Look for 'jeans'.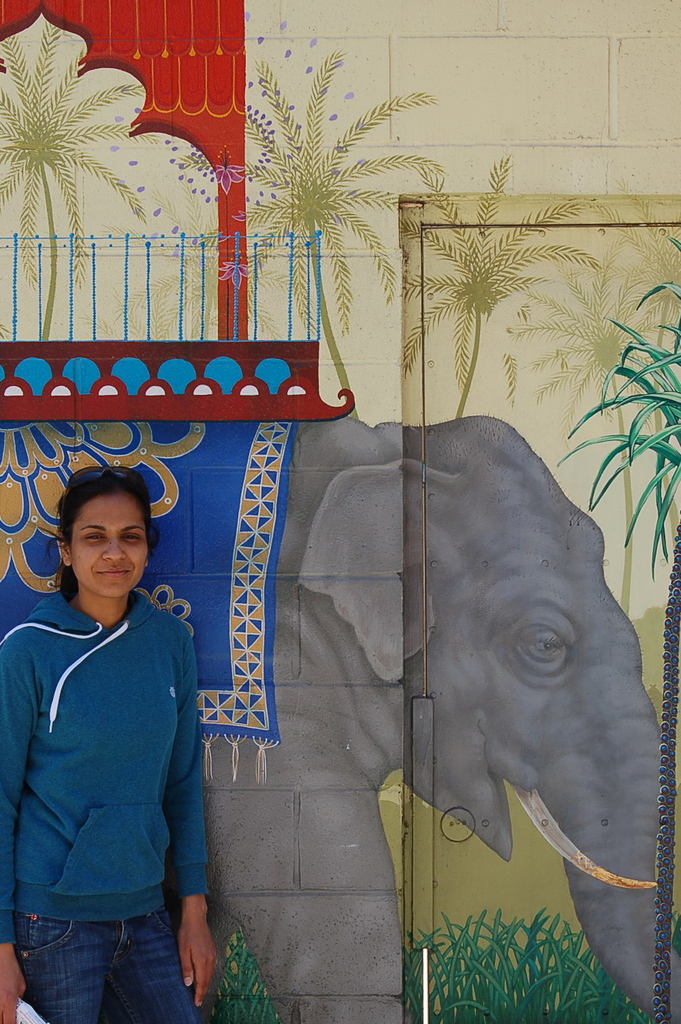
Found: (x1=22, y1=889, x2=180, y2=1023).
